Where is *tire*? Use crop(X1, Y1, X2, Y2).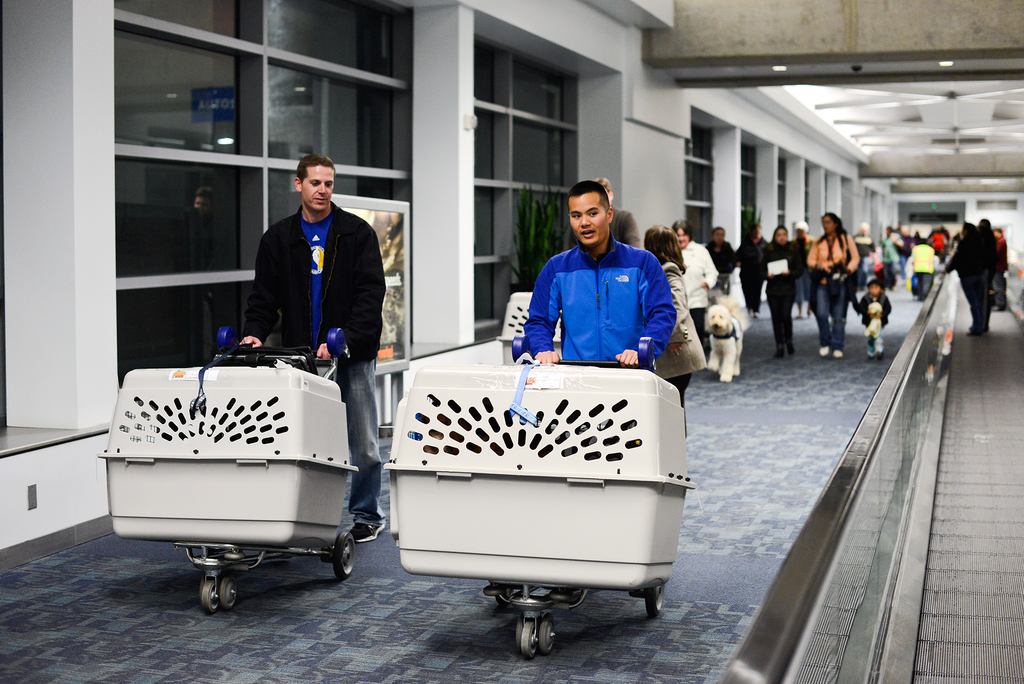
crop(198, 578, 221, 607).
